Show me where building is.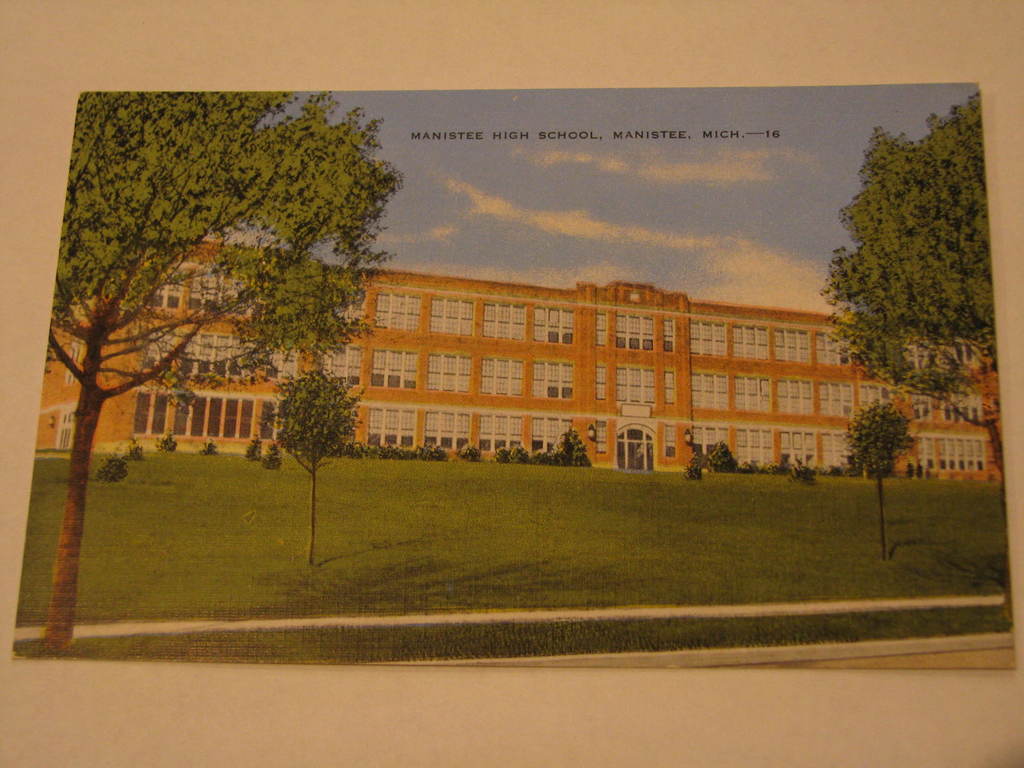
building is at 38,240,998,482.
